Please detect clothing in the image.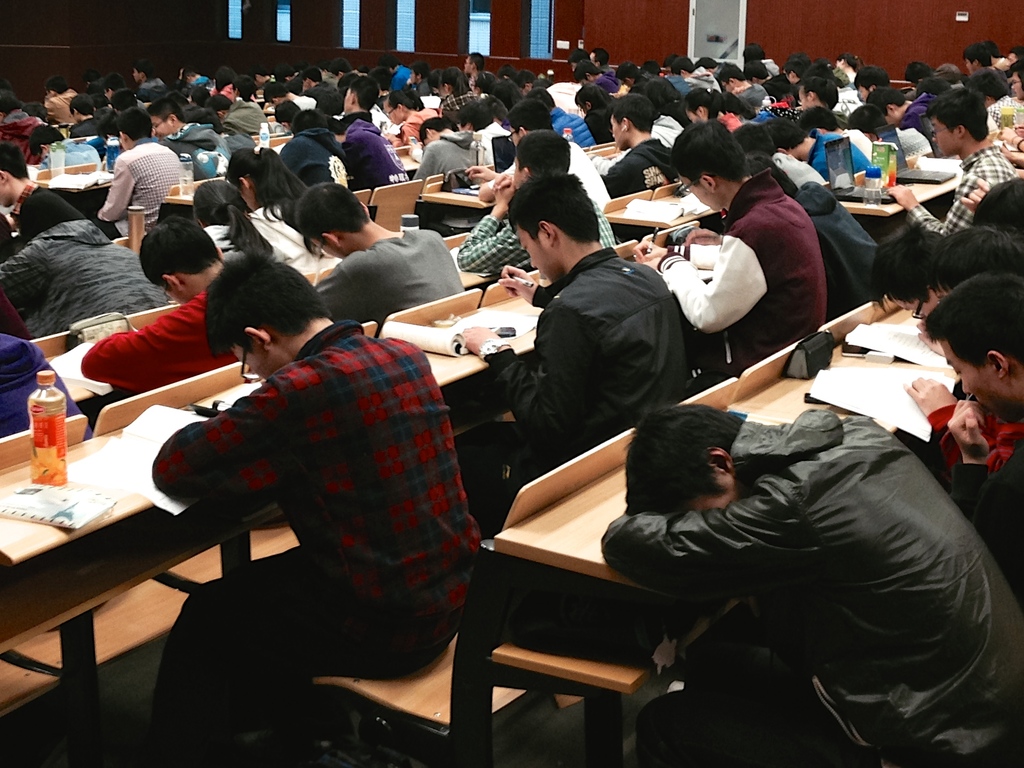
BBox(796, 181, 870, 316).
